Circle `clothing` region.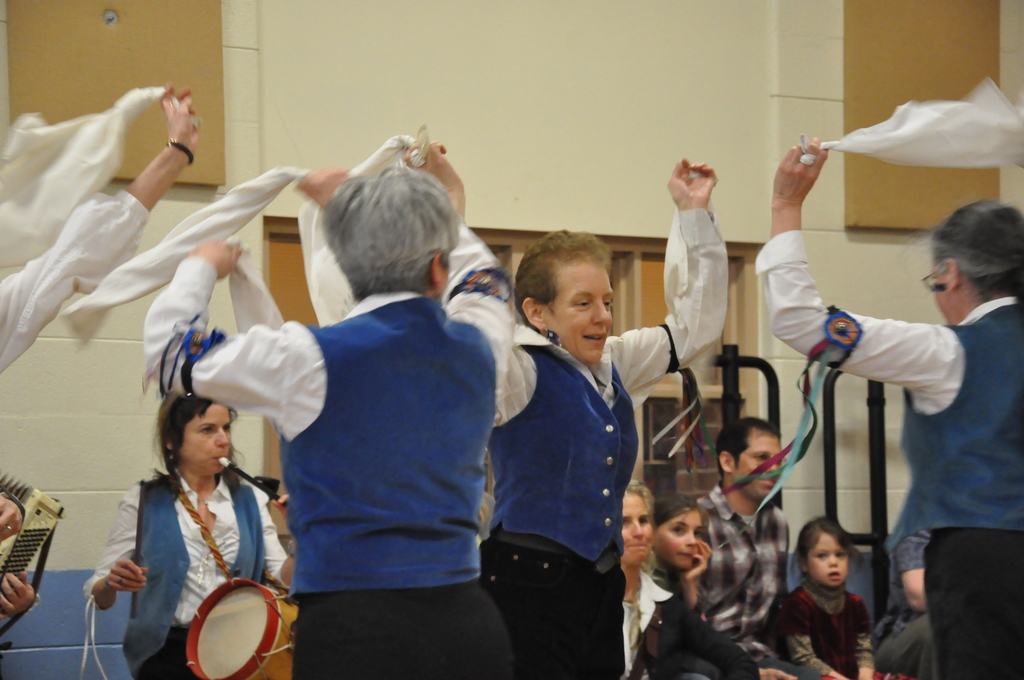
Region: 867/514/942/670.
